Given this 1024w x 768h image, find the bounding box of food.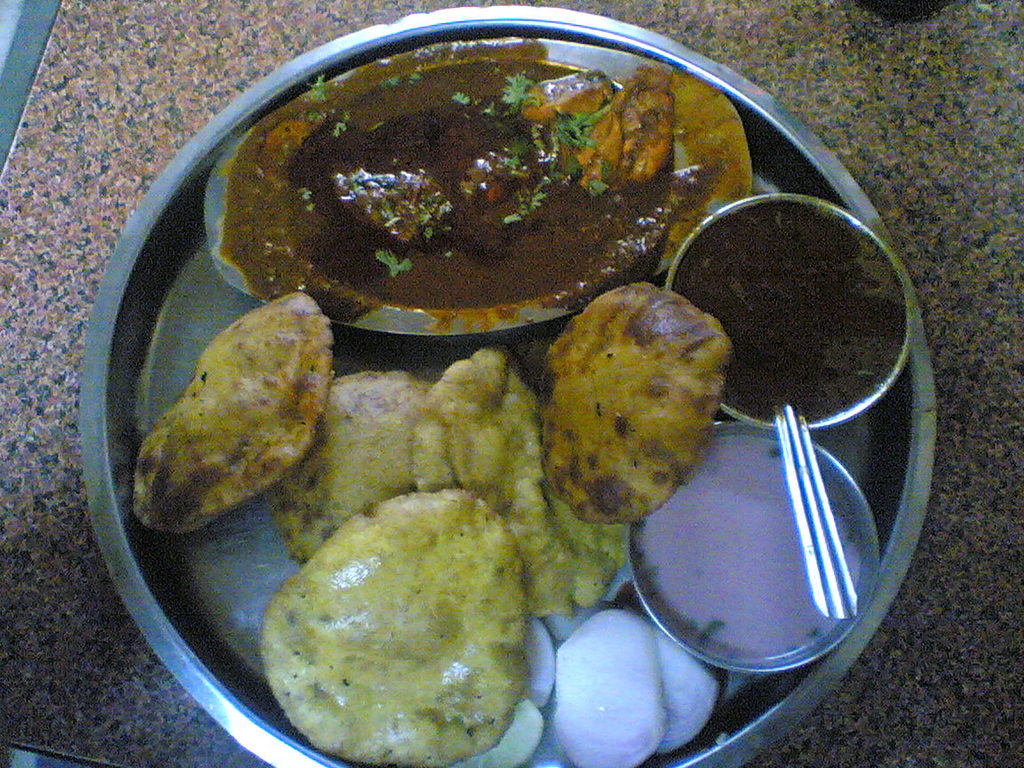
(x1=257, y1=367, x2=434, y2=572).
